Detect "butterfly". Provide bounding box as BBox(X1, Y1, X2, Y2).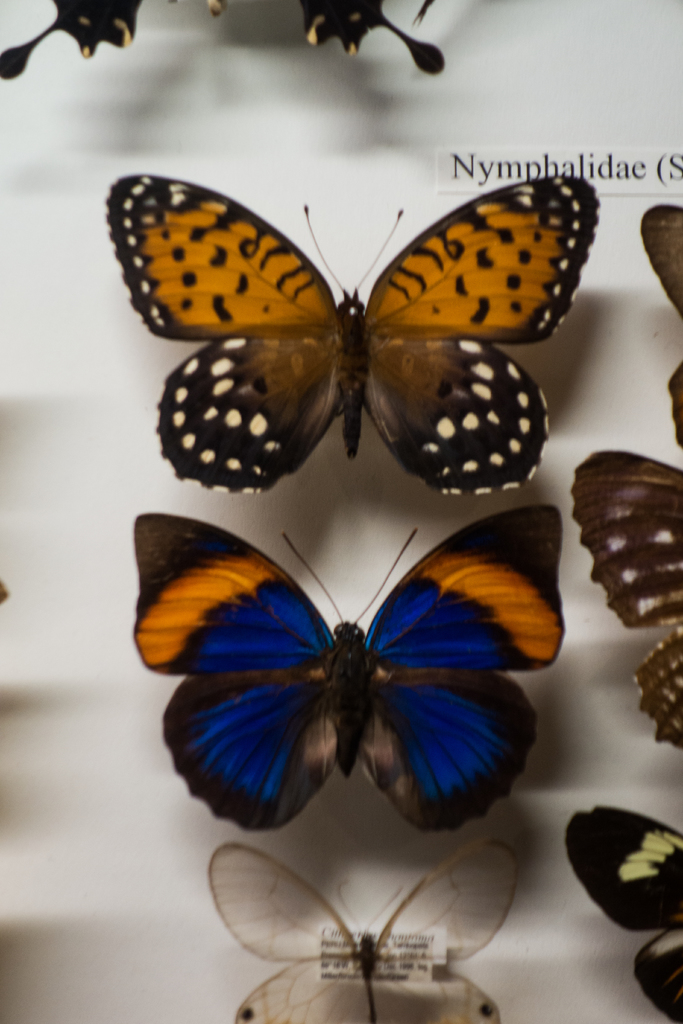
BBox(118, 509, 564, 843).
